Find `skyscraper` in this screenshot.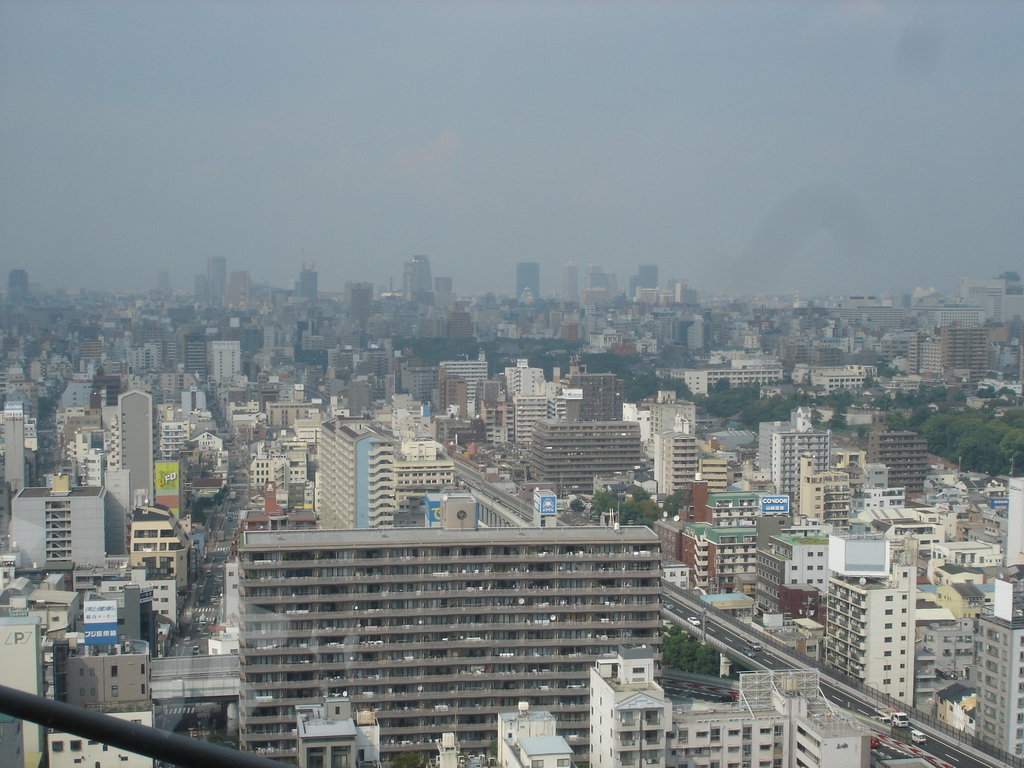
The bounding box for `skyscraper` is x1=516, y1=262, x2=547, y2=304.
